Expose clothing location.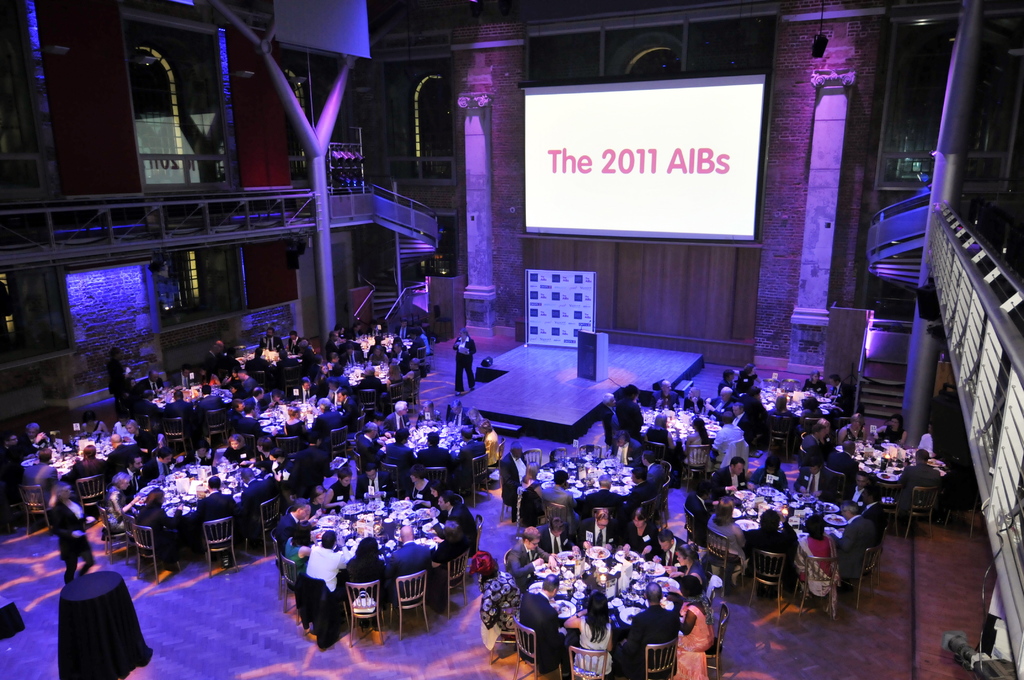
Exposed at select_region(138, 450, 168, 485).
